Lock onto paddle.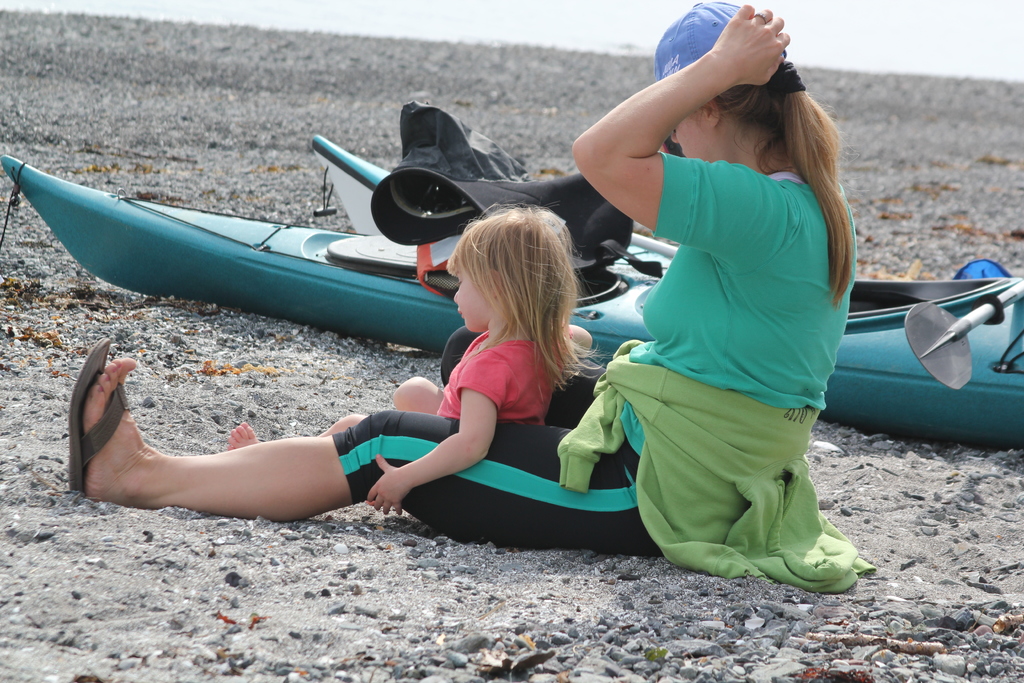
Locked: 901:281:1023:386.
